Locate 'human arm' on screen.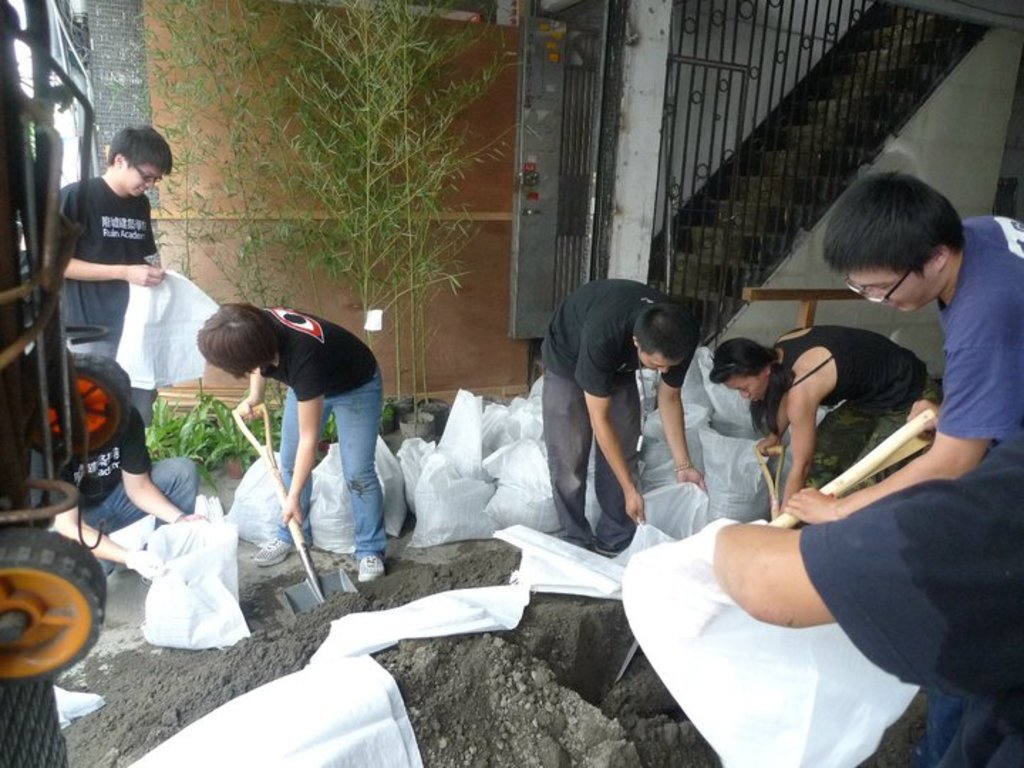
On screen at <box>774,282,1013,530</box>.
